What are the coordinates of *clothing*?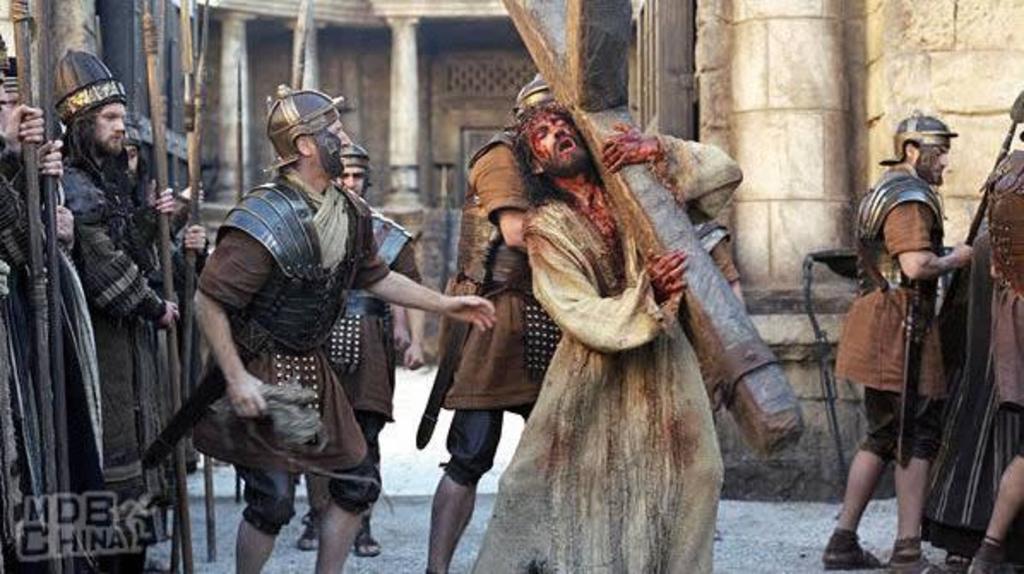
x1=925 y1=218 x2=1022 y2=557.
